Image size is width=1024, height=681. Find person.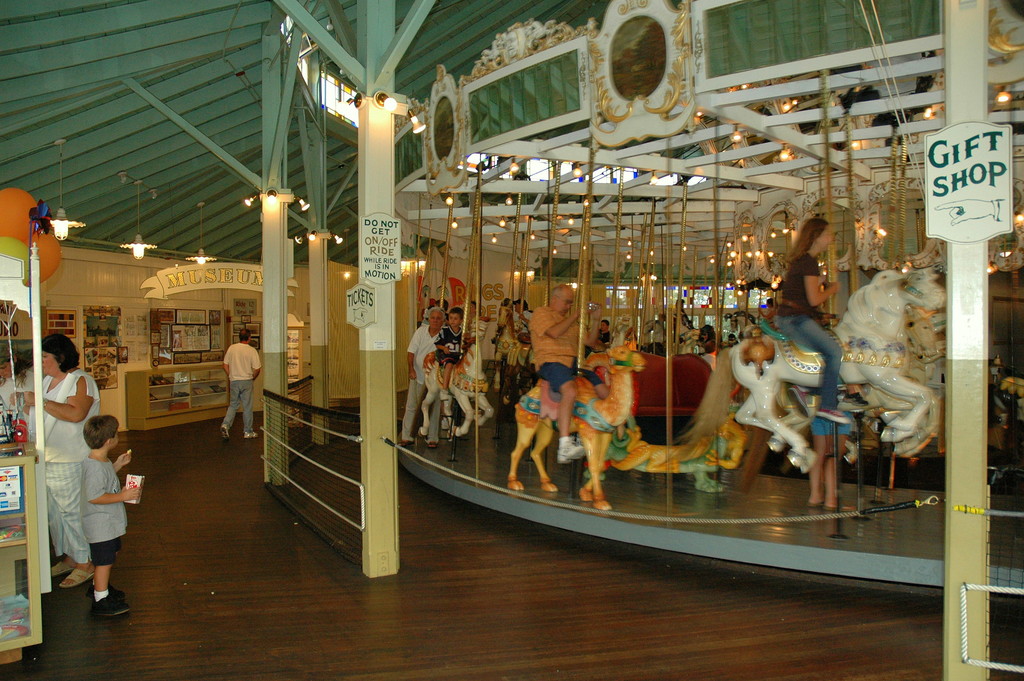
select_region(433, 301, 472, 401).
